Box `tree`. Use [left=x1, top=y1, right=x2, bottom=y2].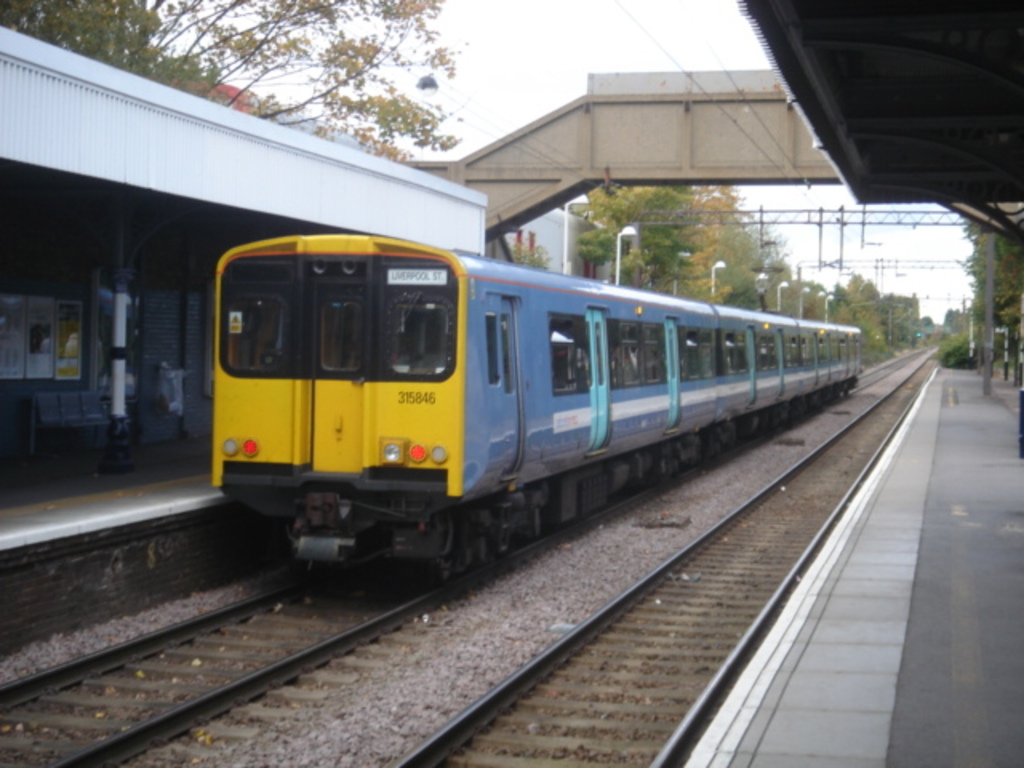
[left=510, top=232, right=549, bottom=275].
